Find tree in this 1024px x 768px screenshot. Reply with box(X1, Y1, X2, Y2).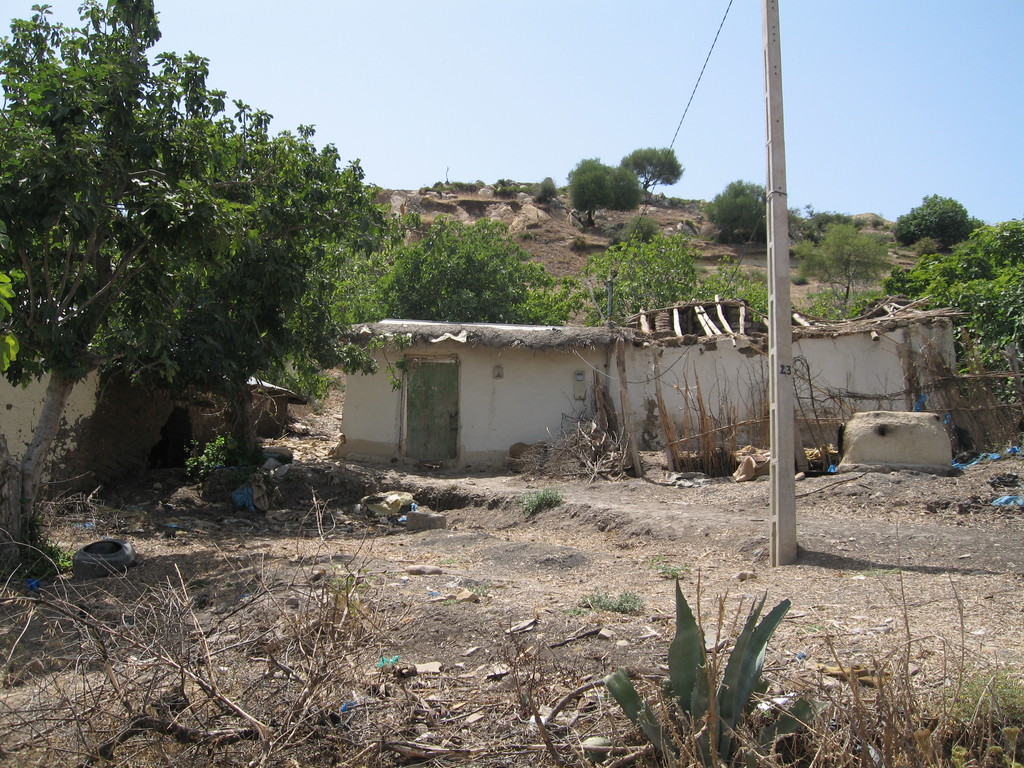
box(887, 184, 969, 241).
